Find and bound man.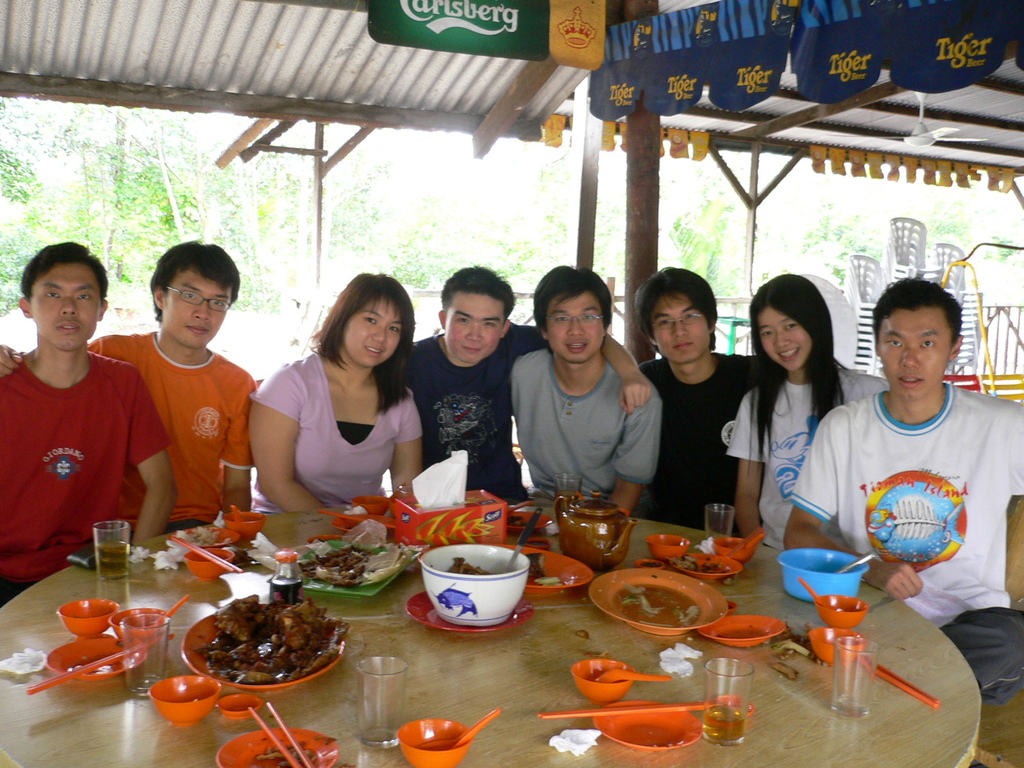
Bound: detection(781, 269, 1020, 647).
